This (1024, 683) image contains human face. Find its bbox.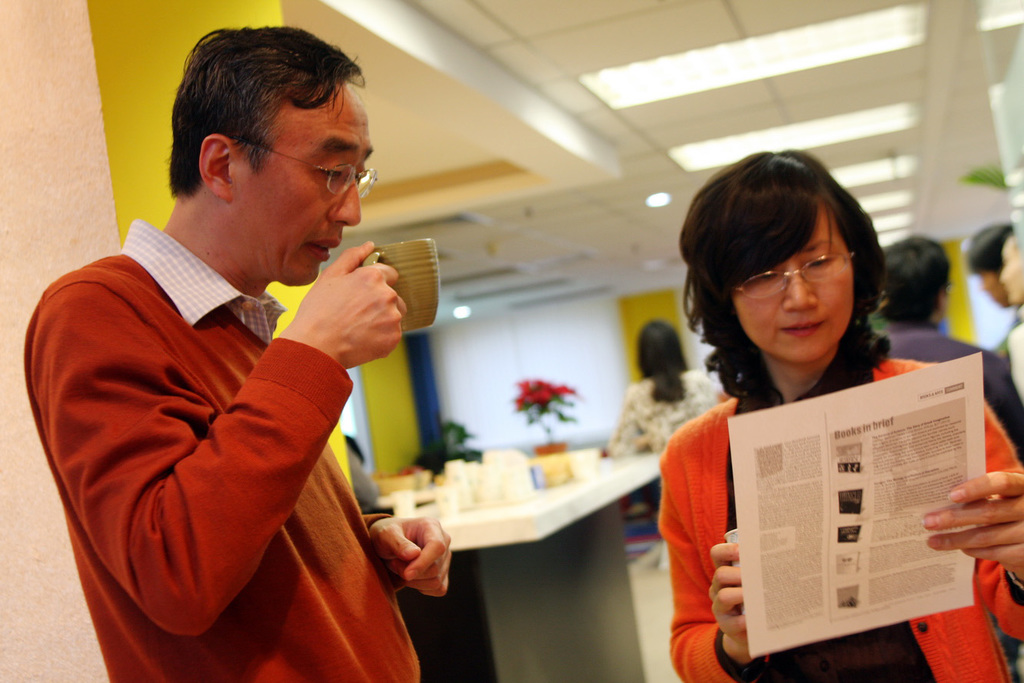
[x1=238, y1=85, x2=374, y2=288].
